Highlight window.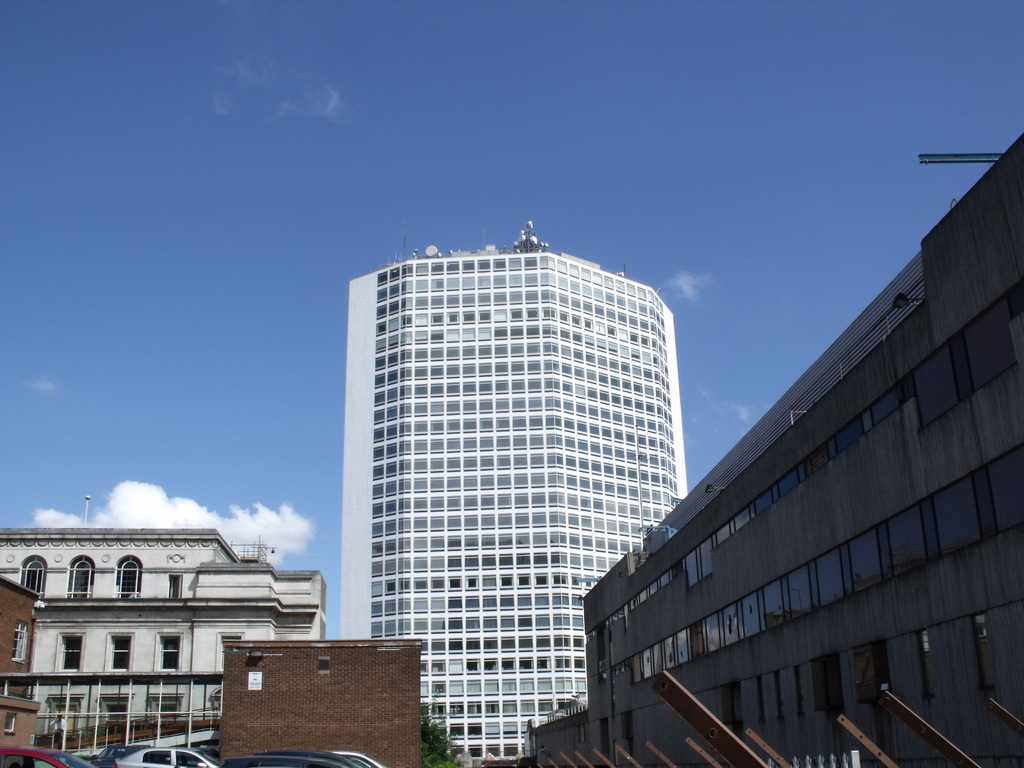
Highlighted region: x1=115 y1=550 x2=143 y2=600.
